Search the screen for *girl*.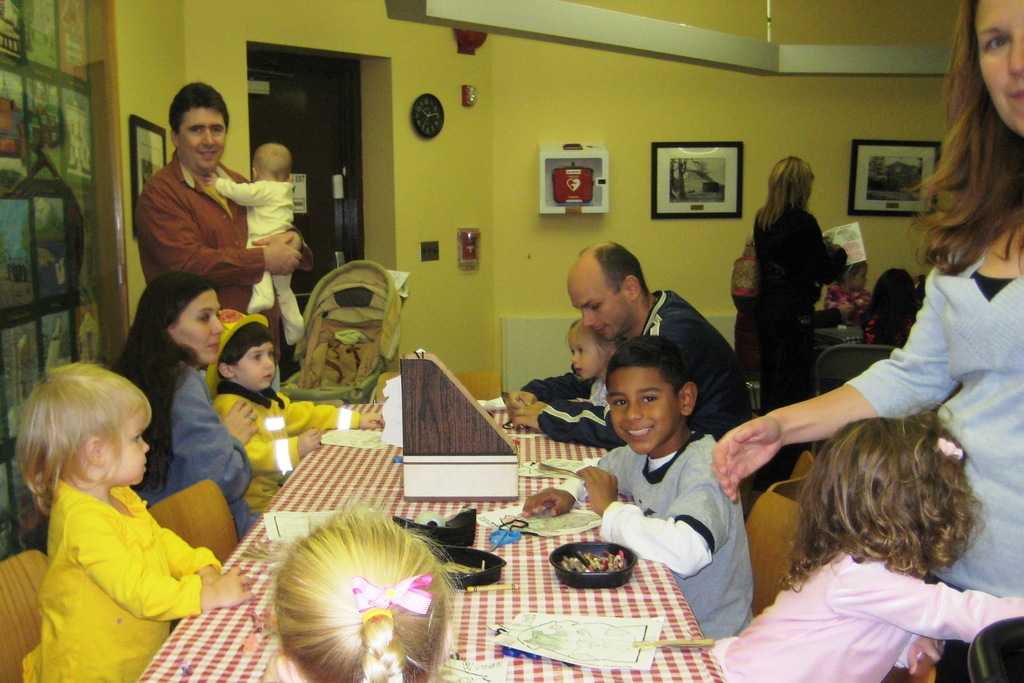
Found at region(12, 354, 255, 682).
